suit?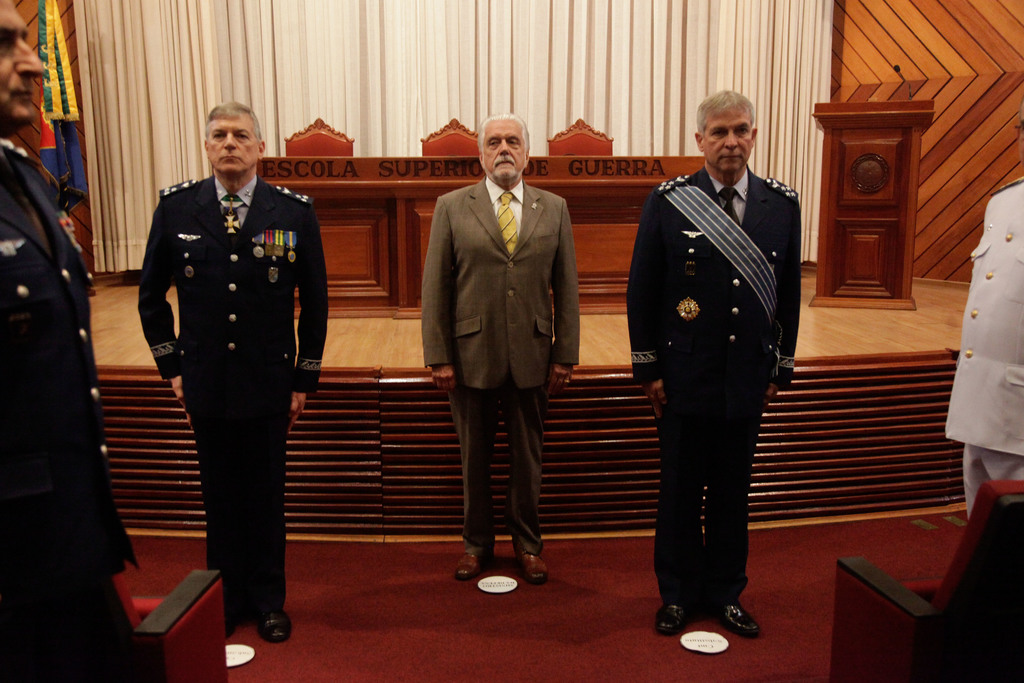
bbox=(623, 164, 801, 599)
